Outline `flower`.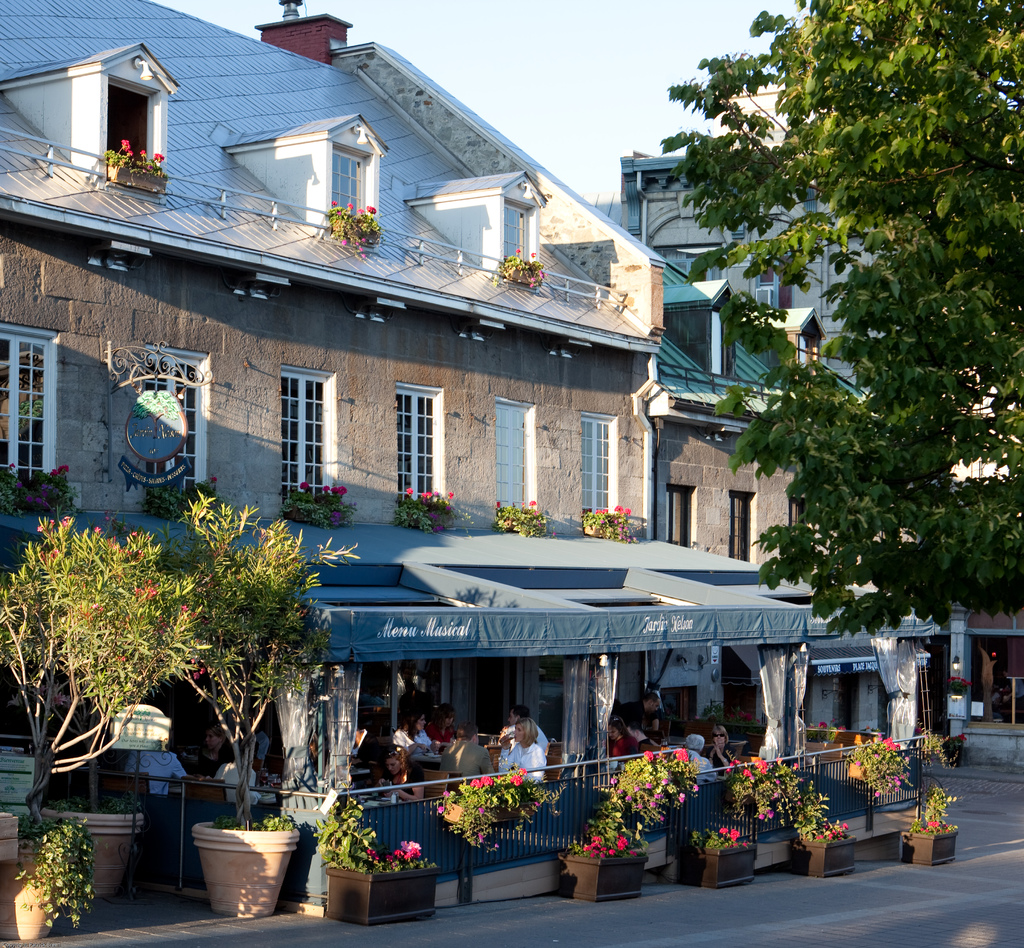
Outline: (348,199,353,209).
